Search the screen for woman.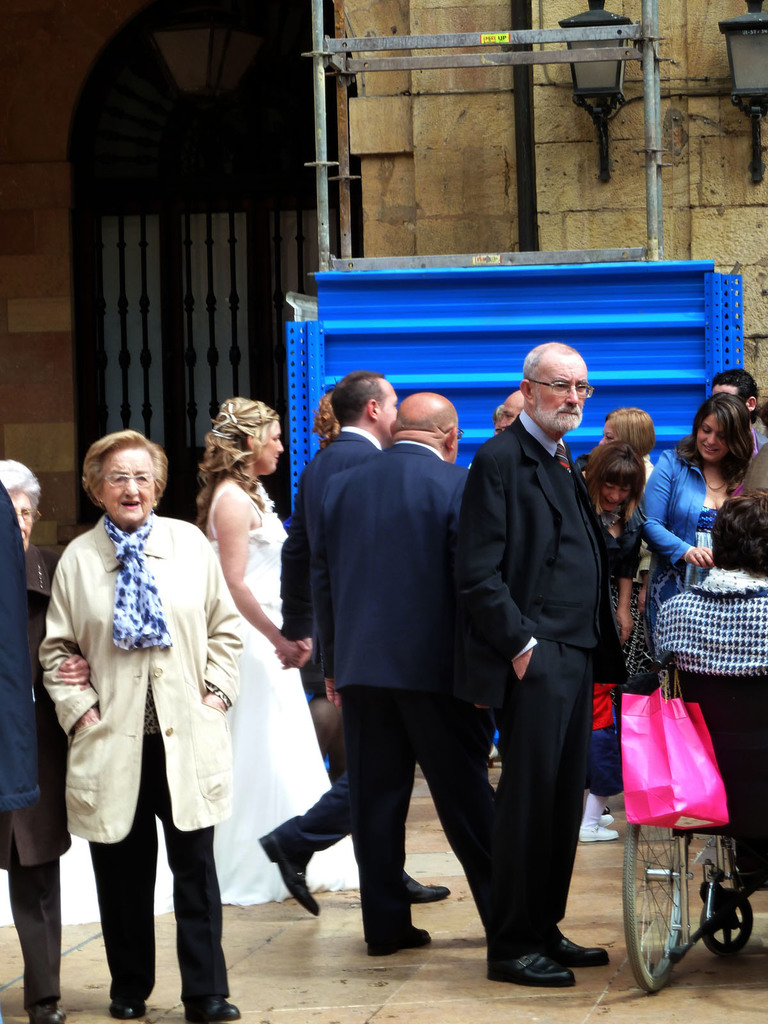
Found at [634, 388, 749, 665].
